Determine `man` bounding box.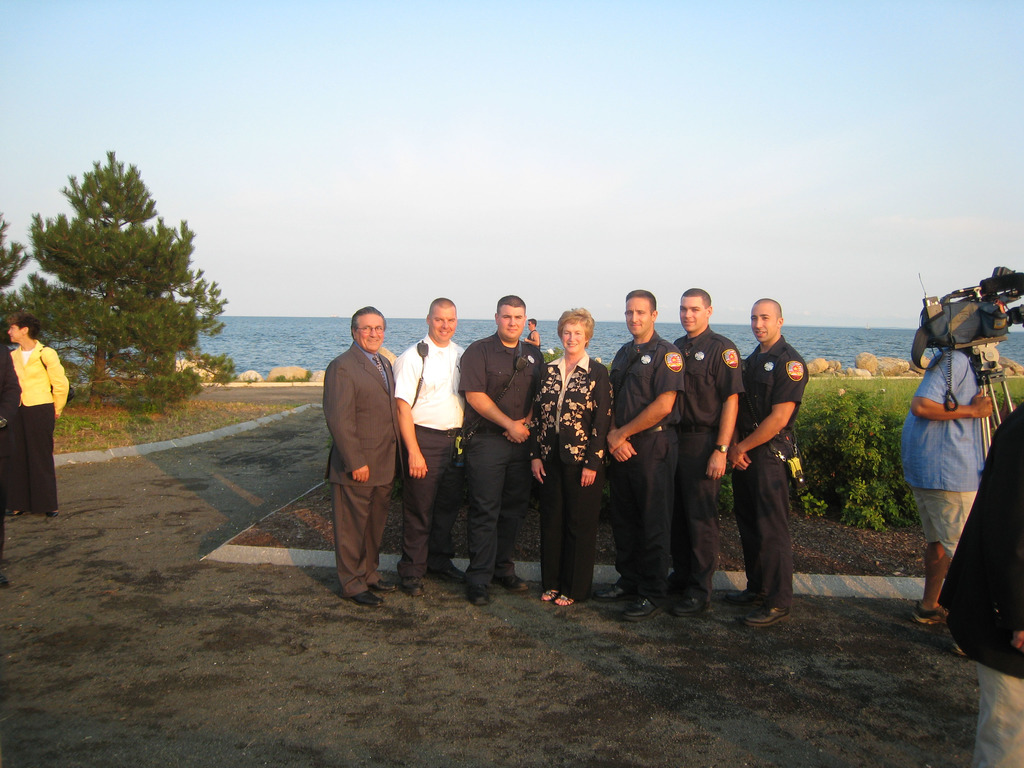
Determined: crop(662, 287, 739, 615).
